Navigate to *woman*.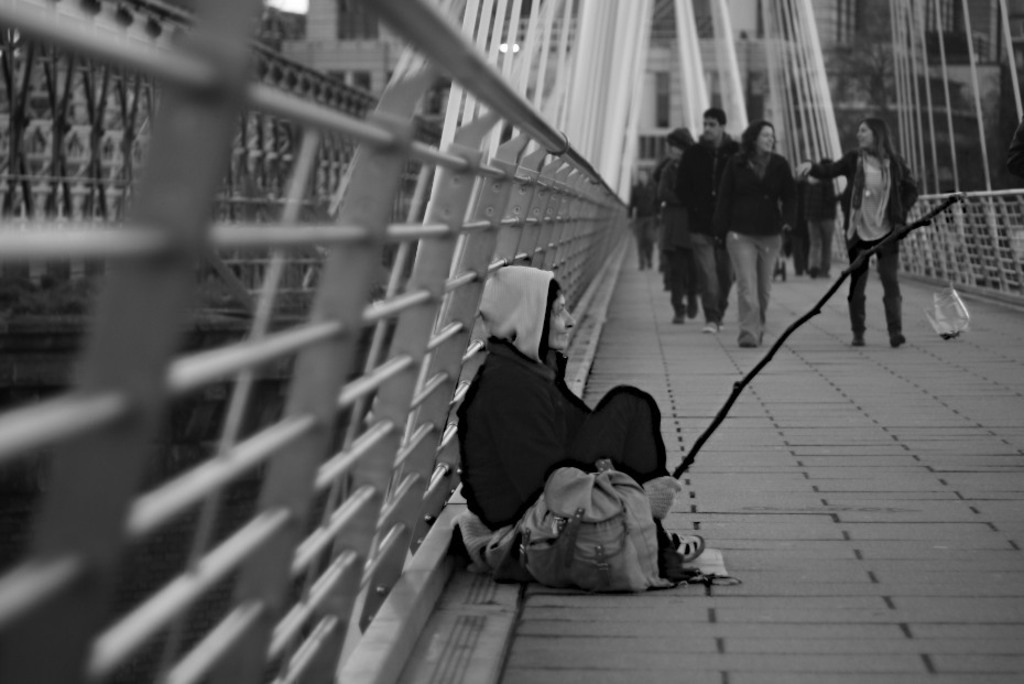
Navigation target: <region>709, 120, 796, 347</region>.
